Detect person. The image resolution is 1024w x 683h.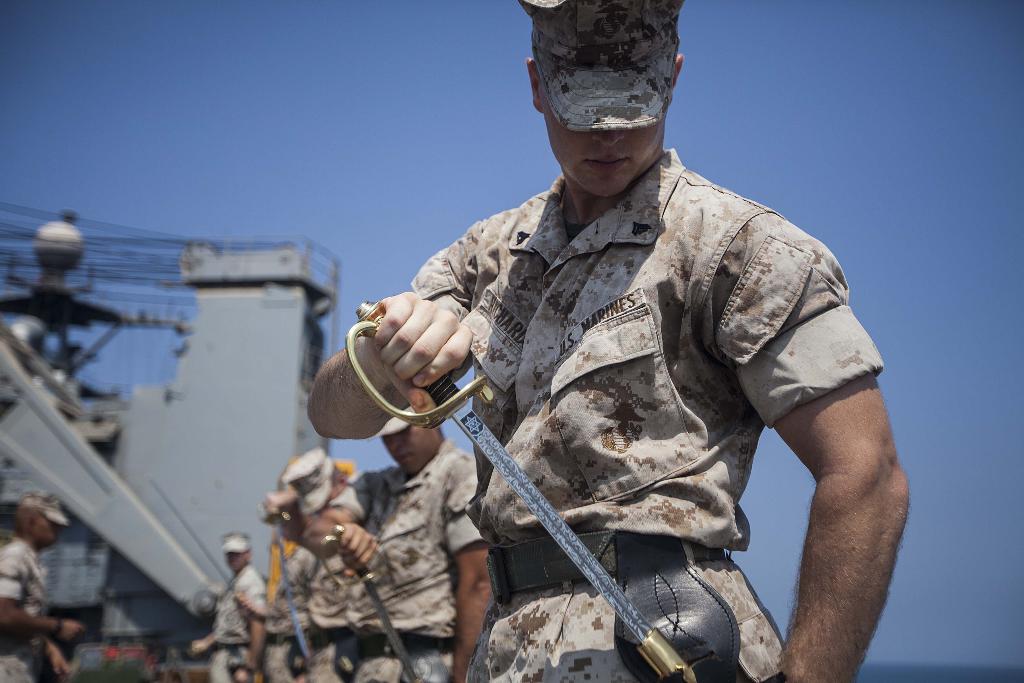
<bbox>267, 445, 352, 682</bbox>.
